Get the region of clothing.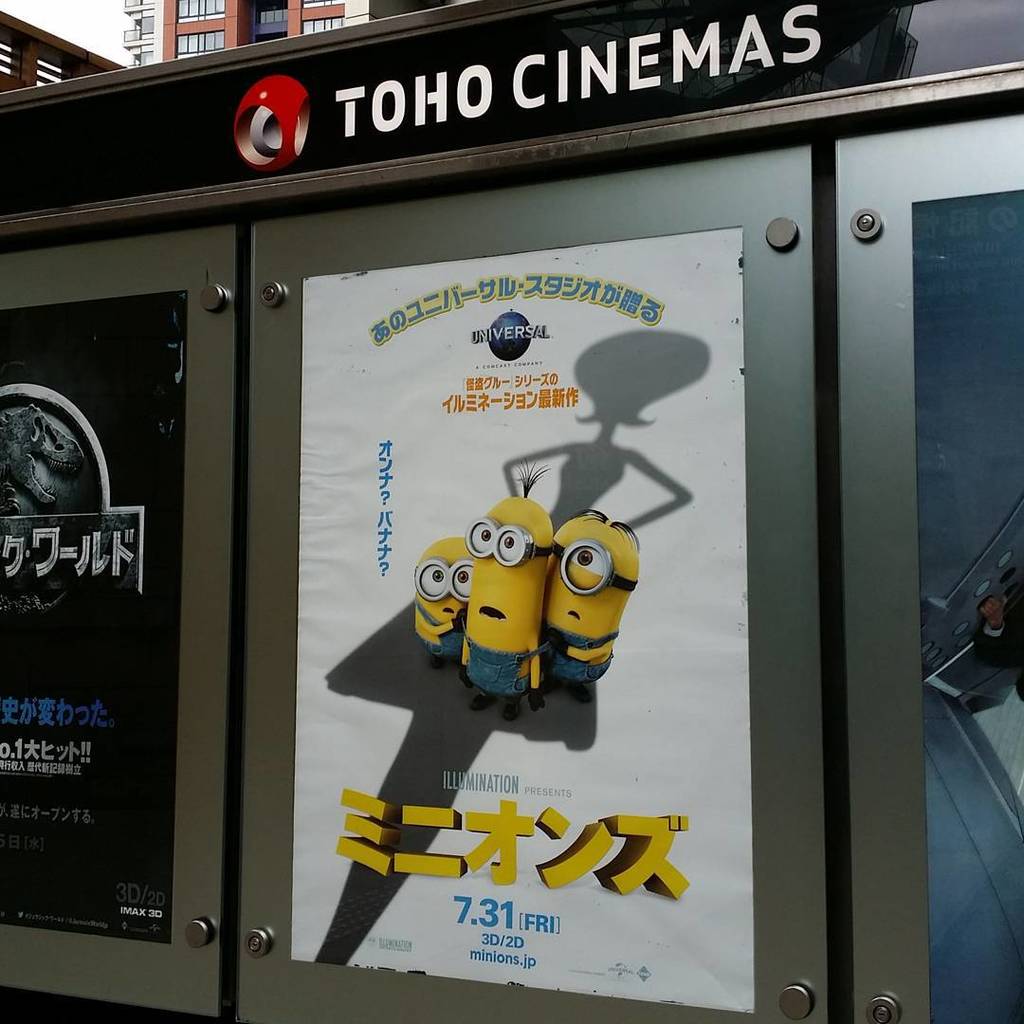
l=549, t=613, r=618, b=685.
